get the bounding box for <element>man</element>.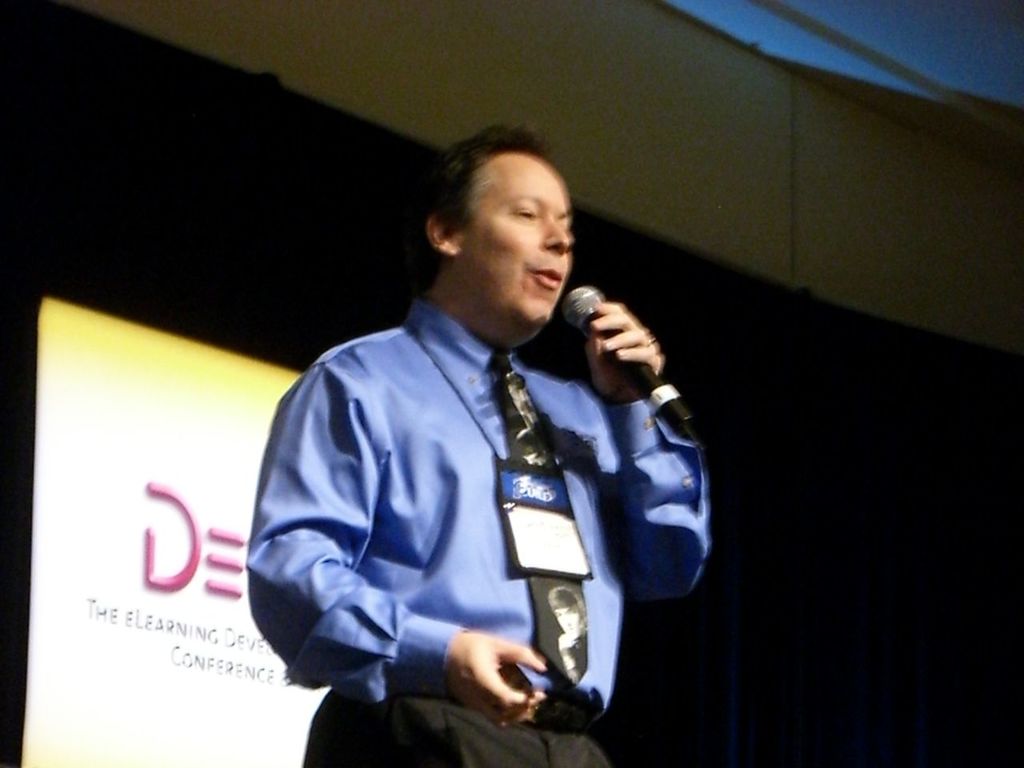
<bbox>250, 109, 722, 746</bbox>.
